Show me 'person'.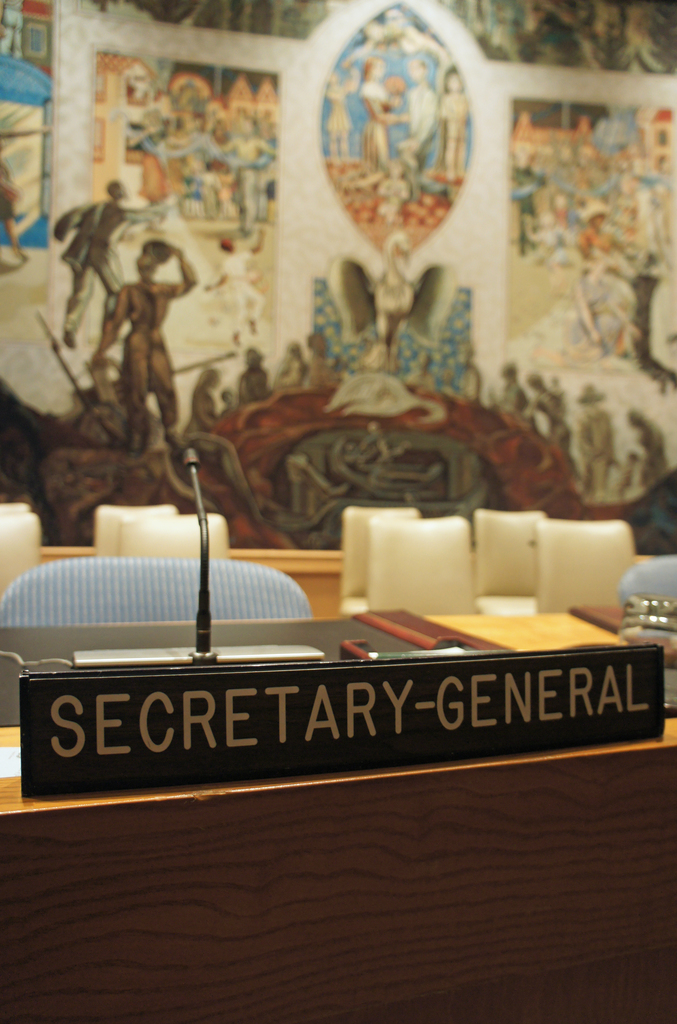
'person' is here: x1=398, y1=58, x2=434, y2=200.
